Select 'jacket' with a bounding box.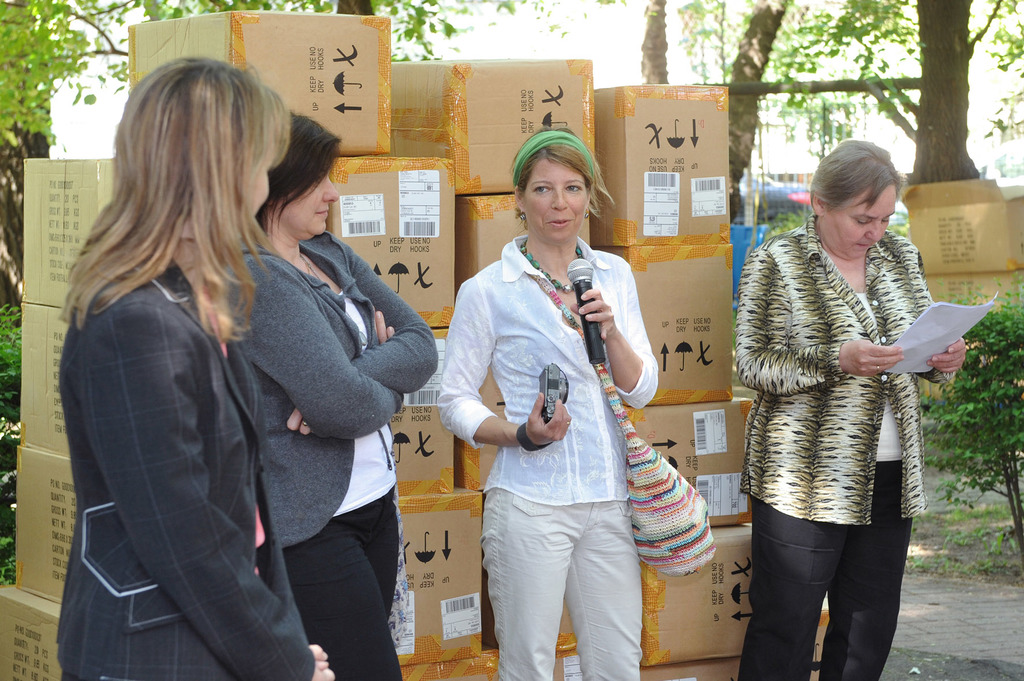
BBox(722, 207, 957, 525).
